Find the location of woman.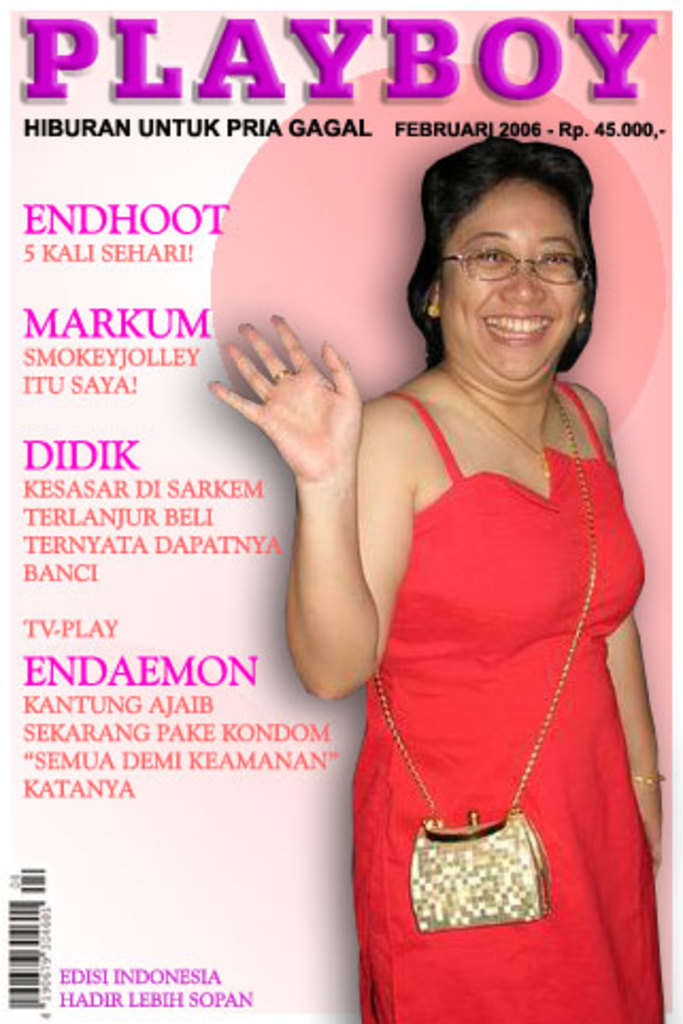
Location: rect(204, 151, 662, 1022).
